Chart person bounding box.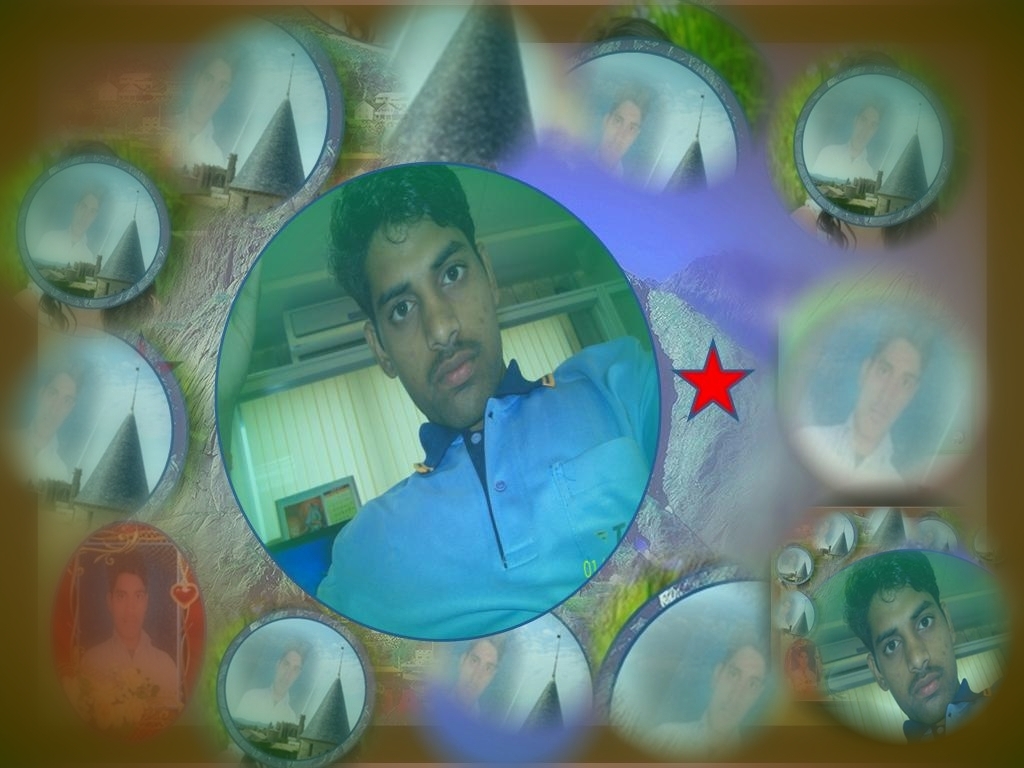
Charted: {"x1": 81, "y1": 547, "x2": 180, "y2": 699}.
